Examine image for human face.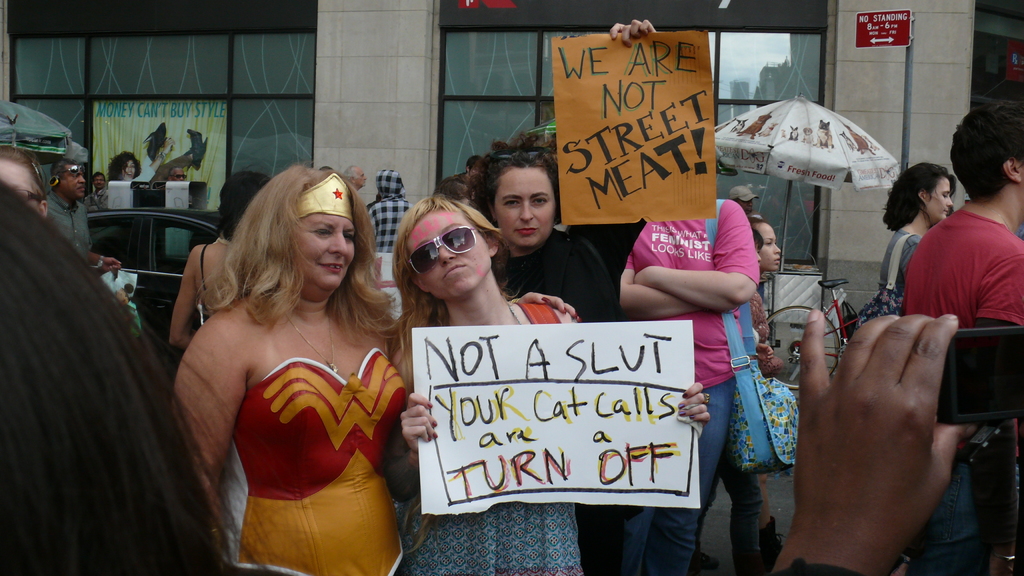
Examination result: box=[409, 220, 494, 303].
